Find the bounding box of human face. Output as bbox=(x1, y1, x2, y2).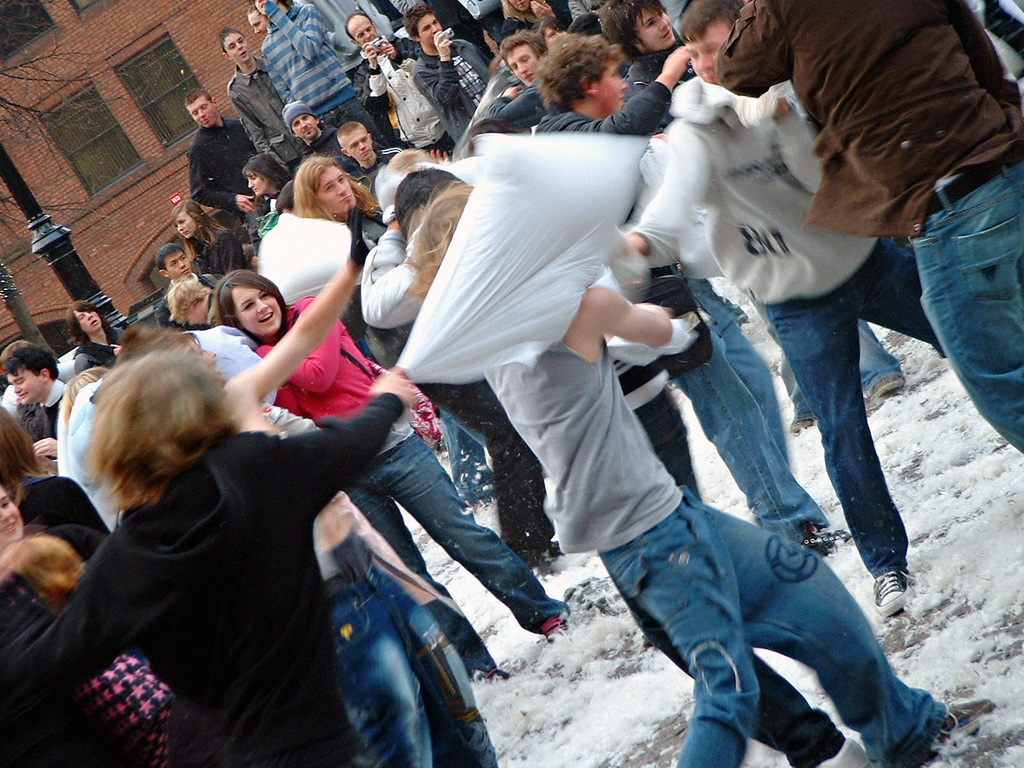
bbox=(586, 54, 623, 108).
